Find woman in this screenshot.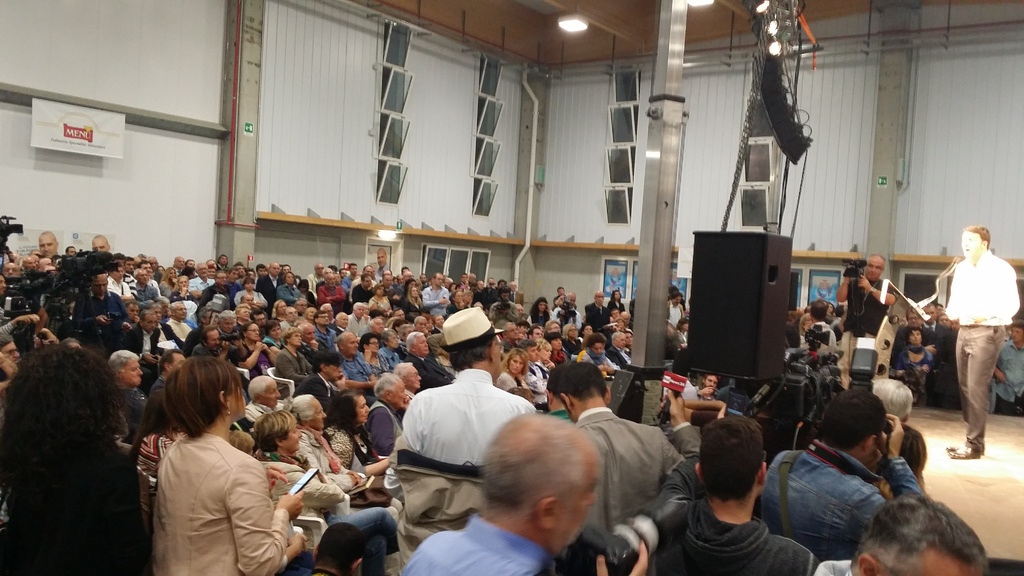
The bounding box for woman is l=115, t=316, r=306, b=566.
